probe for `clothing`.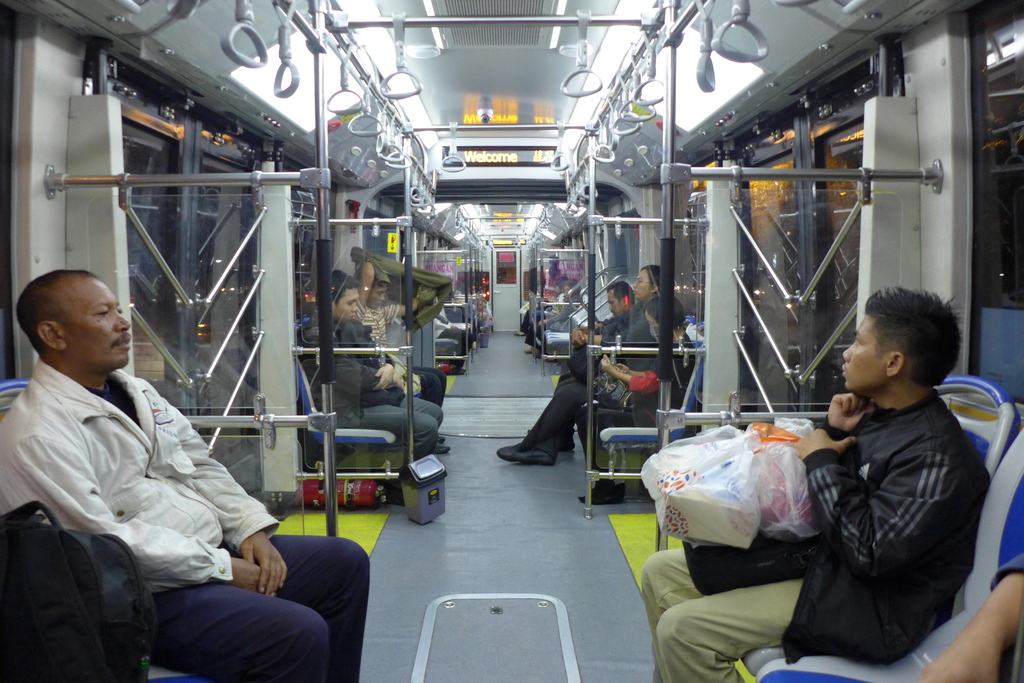
Probe result: {"left": 1002, "top": 479, "right": 1023, "bottom": 590}.
